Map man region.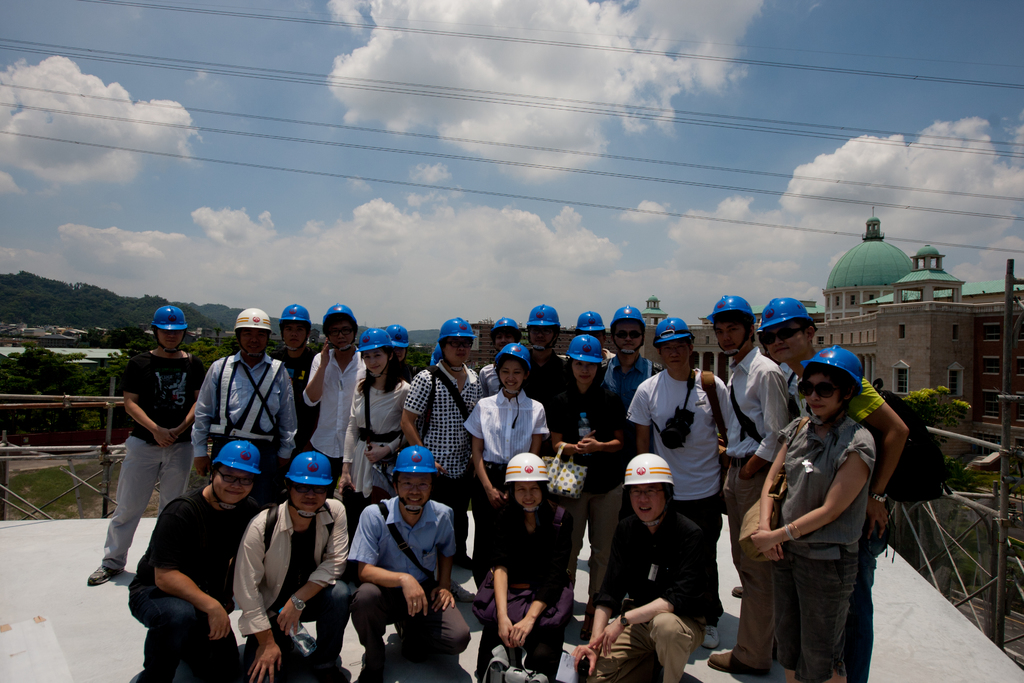
Mapped to {"x1": 569, "y1": 451, "x2": 720, "y2": 682}.
